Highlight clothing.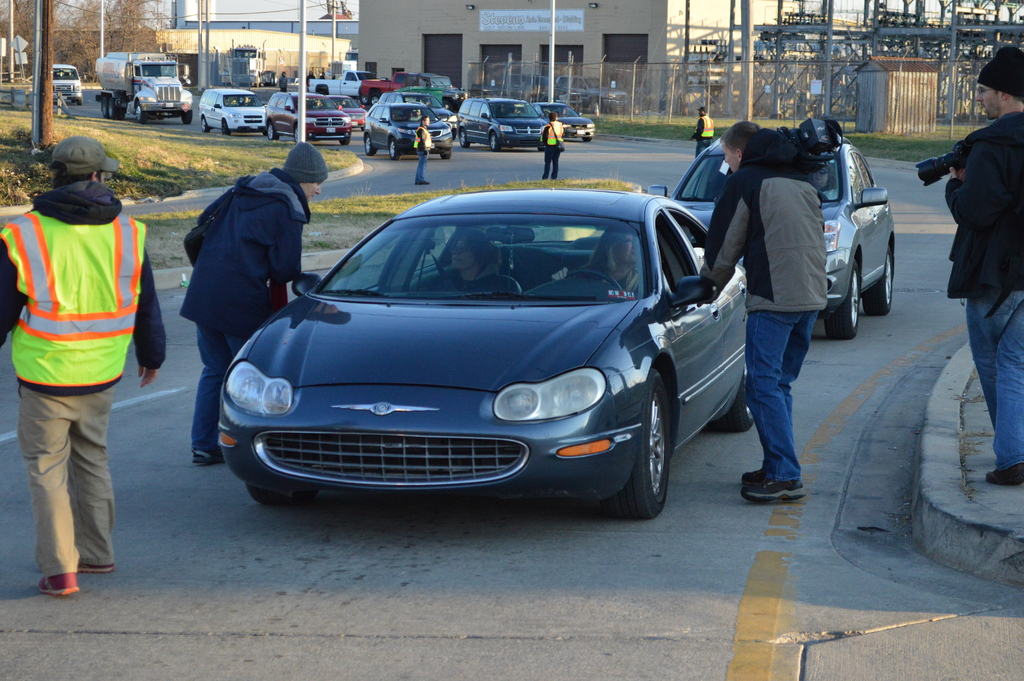
Highlighted region: [left=8, top=147, right=147, bottom=570].
